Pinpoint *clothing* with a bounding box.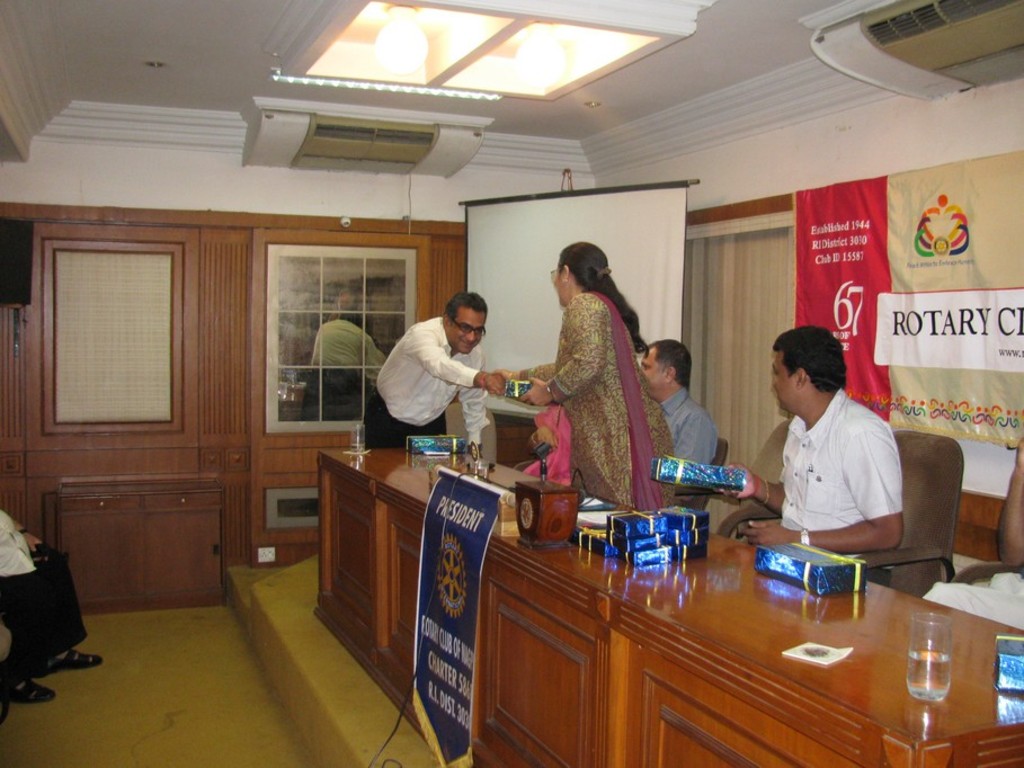
[x1=758, y1=372, x2=912, y2=570].
